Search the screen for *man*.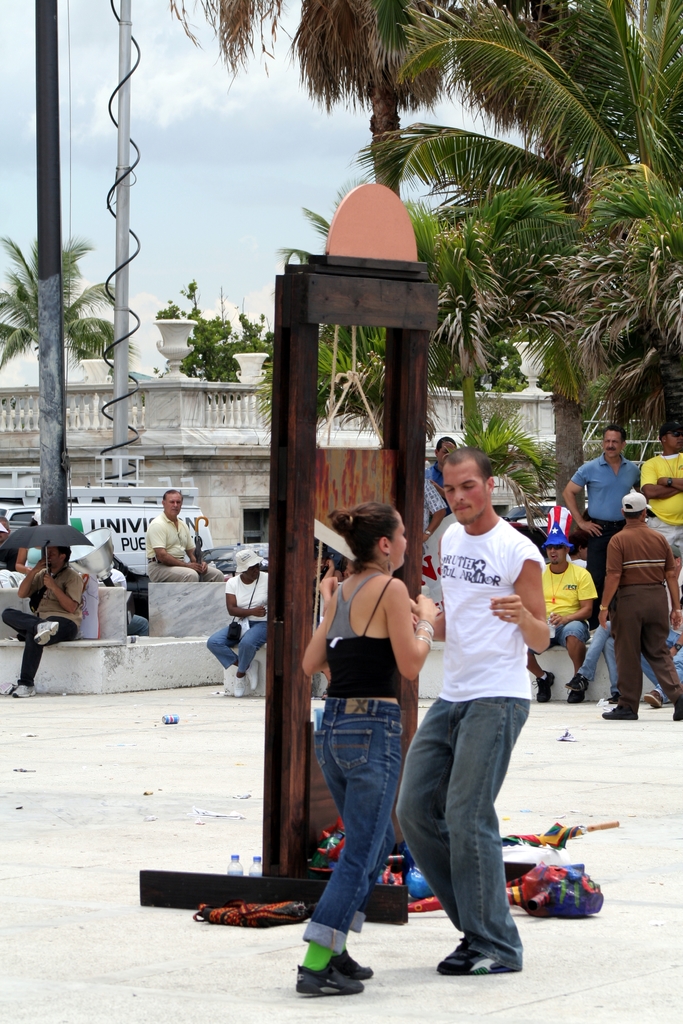
Found at pyautogui.locateOnScreen(0, 516, 10, 562).
